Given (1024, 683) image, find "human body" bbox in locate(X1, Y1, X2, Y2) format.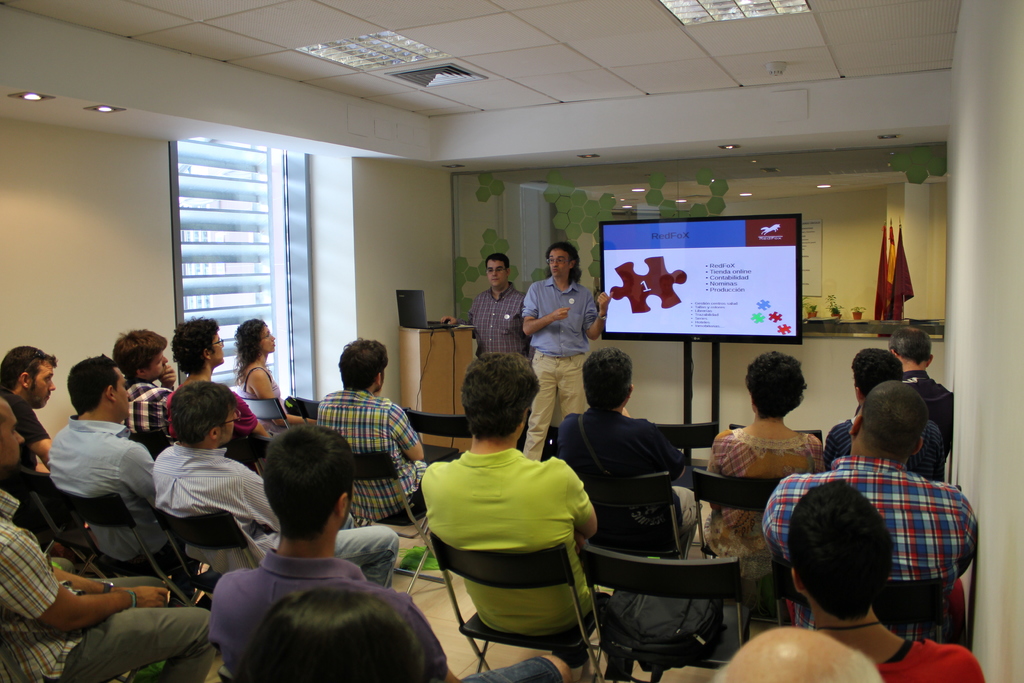
locate(788, 479, 987, 682).
